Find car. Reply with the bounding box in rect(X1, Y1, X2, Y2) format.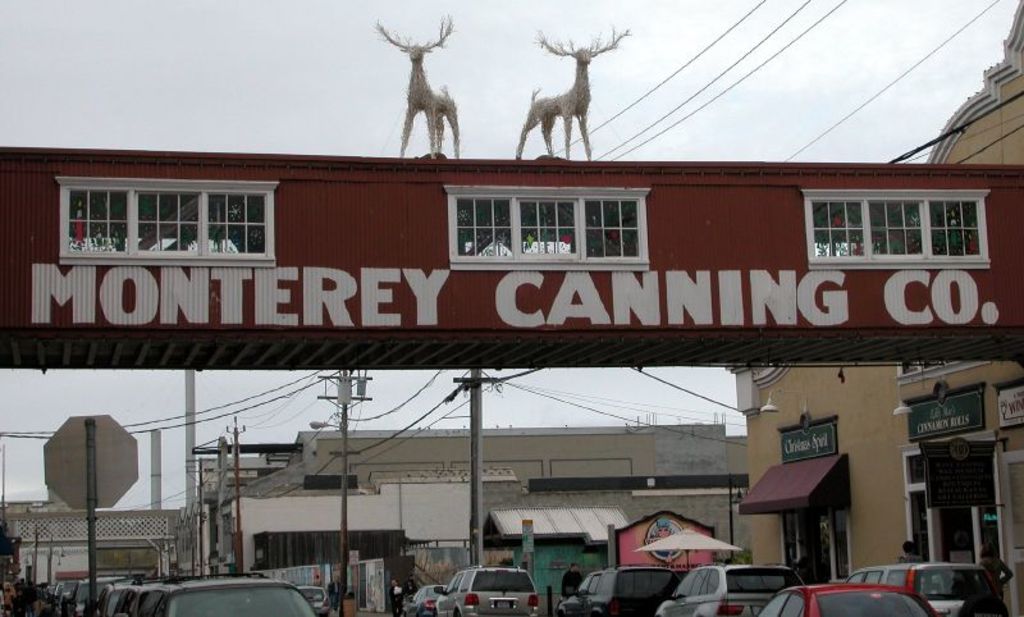
rect(394, 582, 453, 611).
